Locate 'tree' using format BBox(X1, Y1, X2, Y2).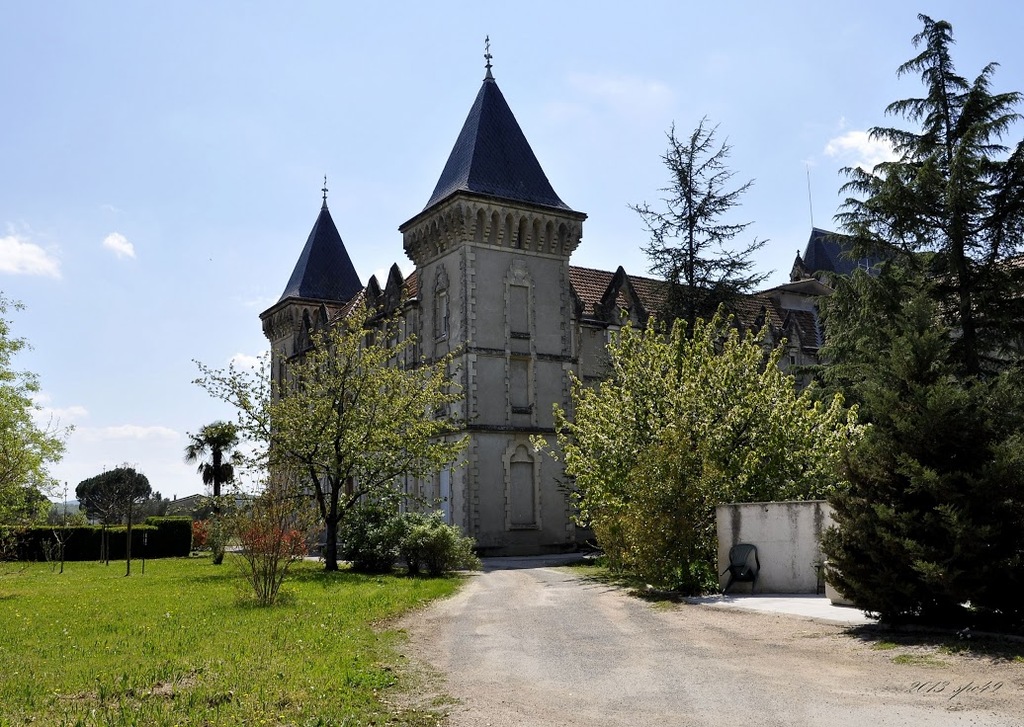
BBox(187, 418, 260, 540).
